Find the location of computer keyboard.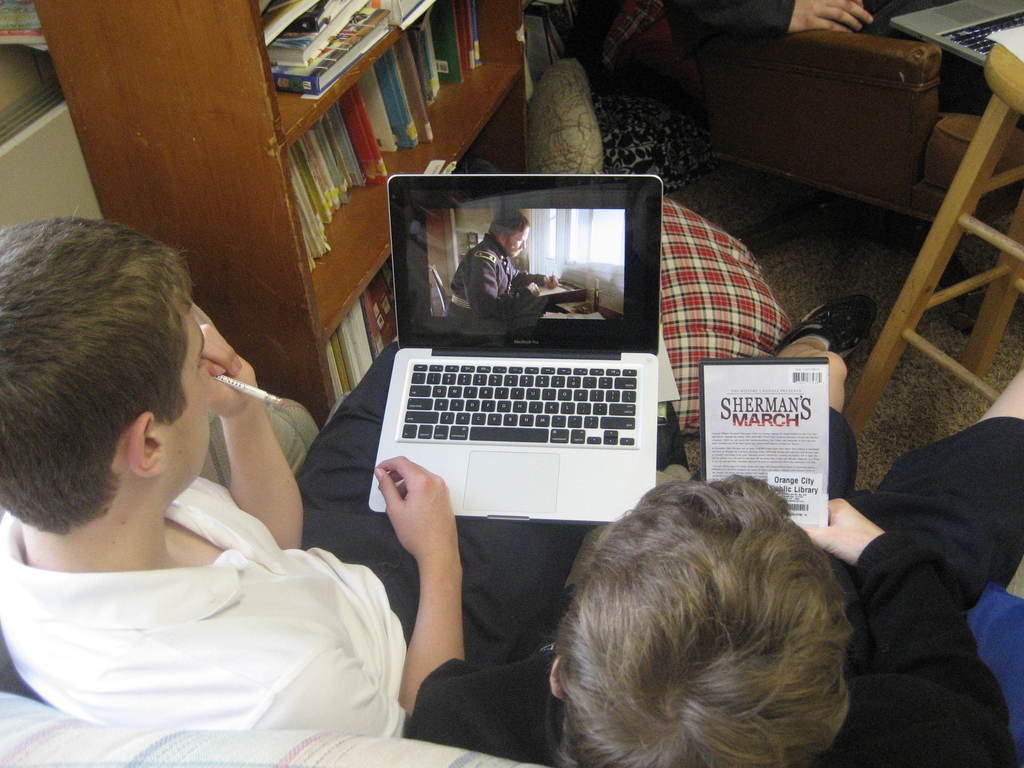
Location: [399,360,639,447].
